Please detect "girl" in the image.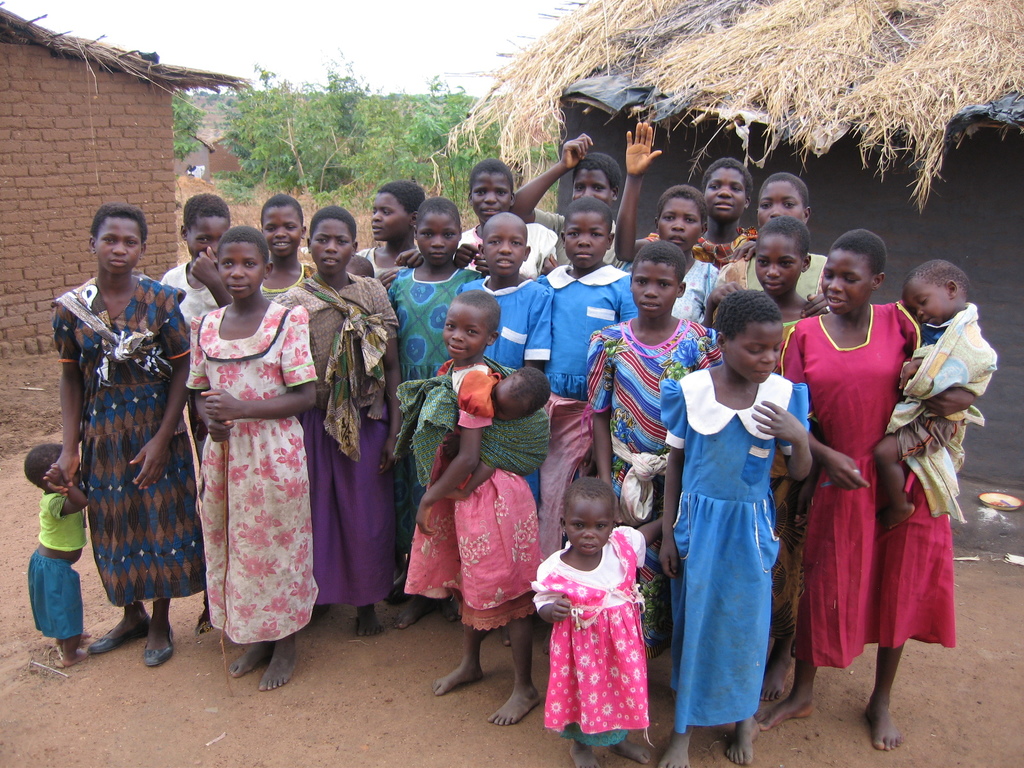
bbox(404, 298, 547, 727).
